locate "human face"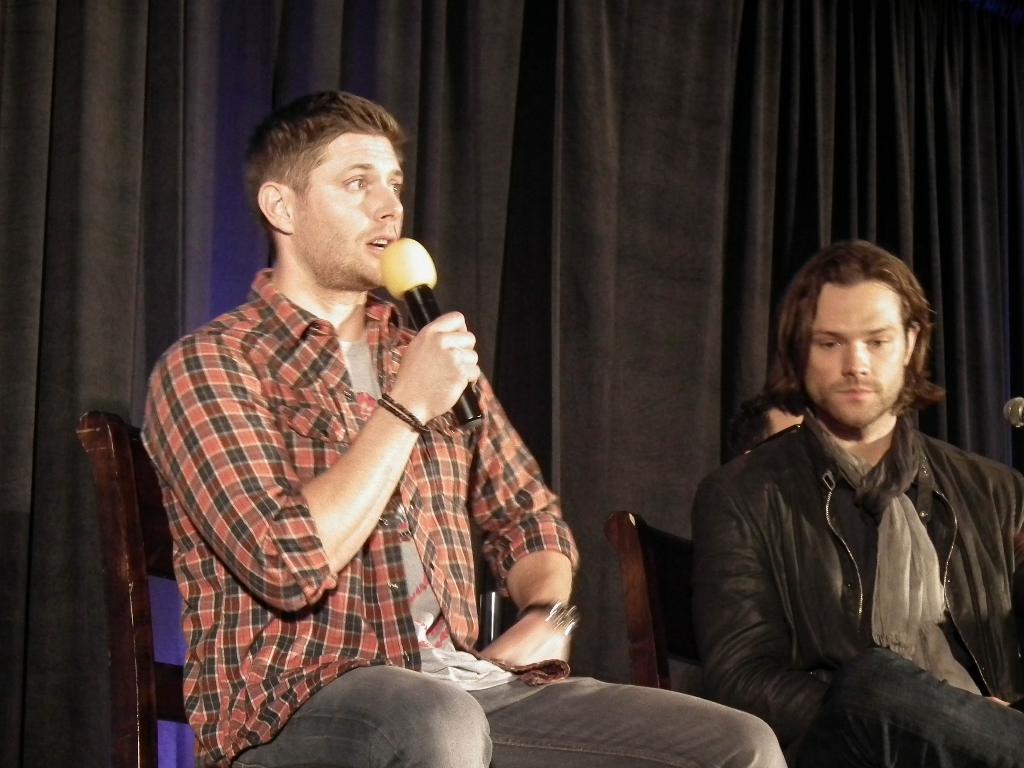
box=[301, 135, 404, 290]
